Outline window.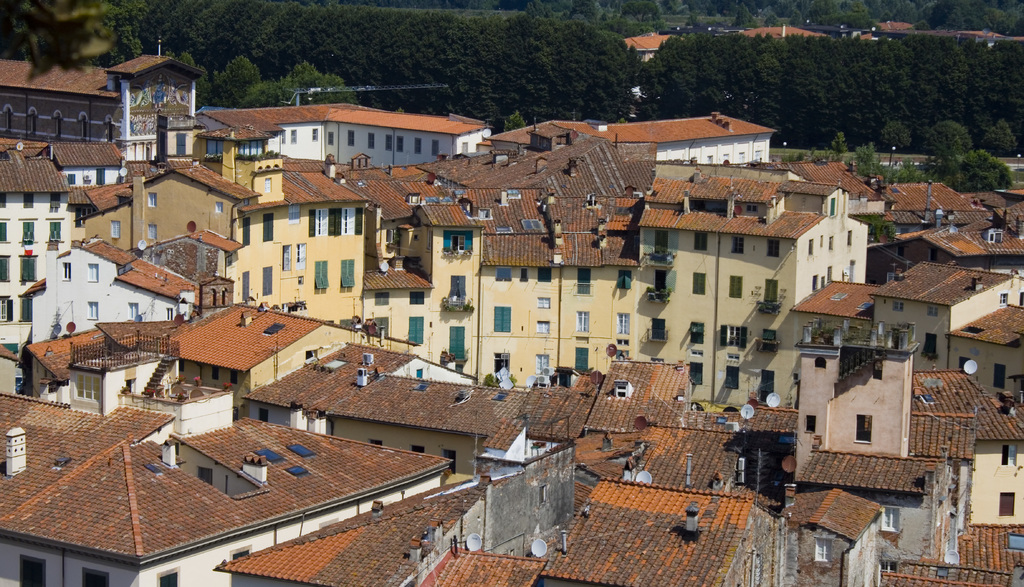
Outline: box=[1000, 443, 1016, 465].
